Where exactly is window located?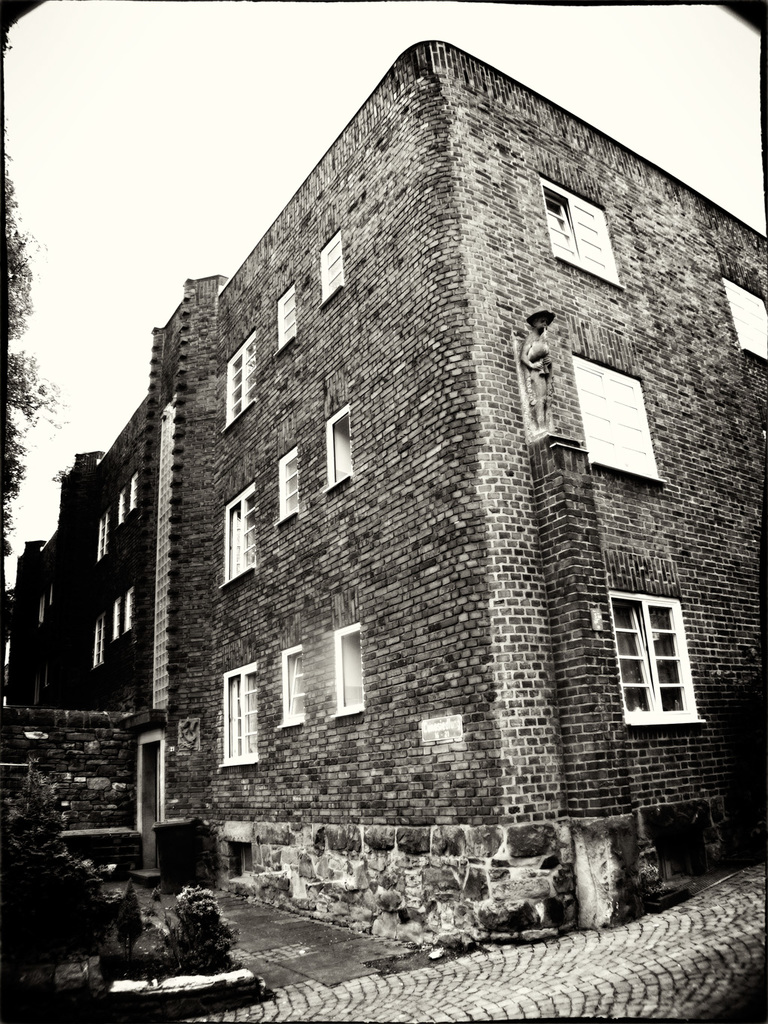
Its bounding box is rect(212, 662, 260, 779).
